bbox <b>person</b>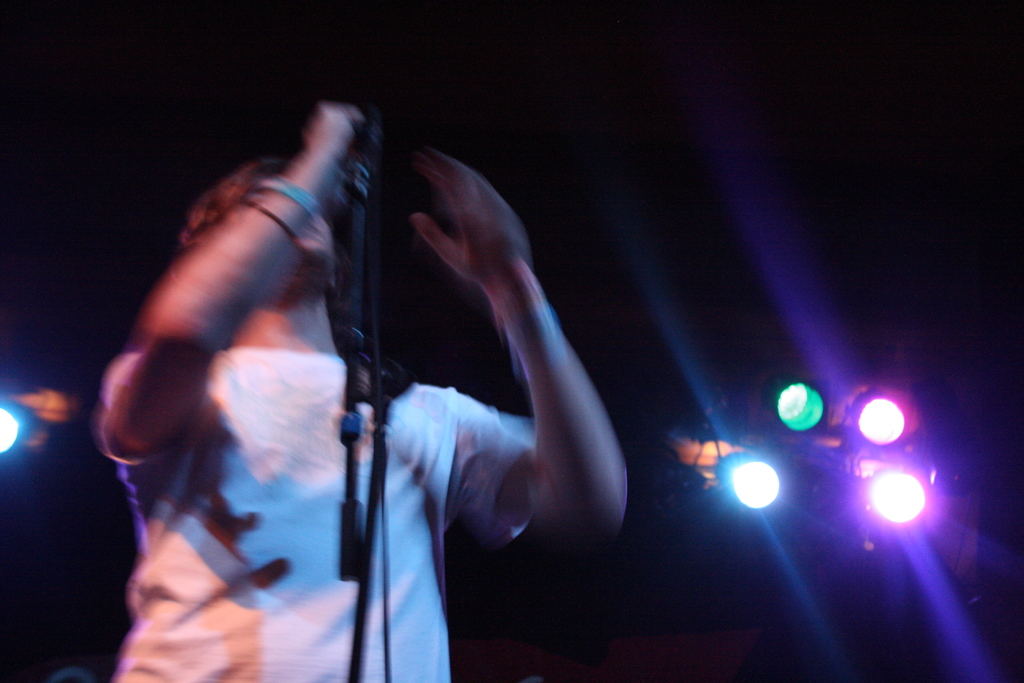
(left=96, top=95, right=687, bottom=682)
